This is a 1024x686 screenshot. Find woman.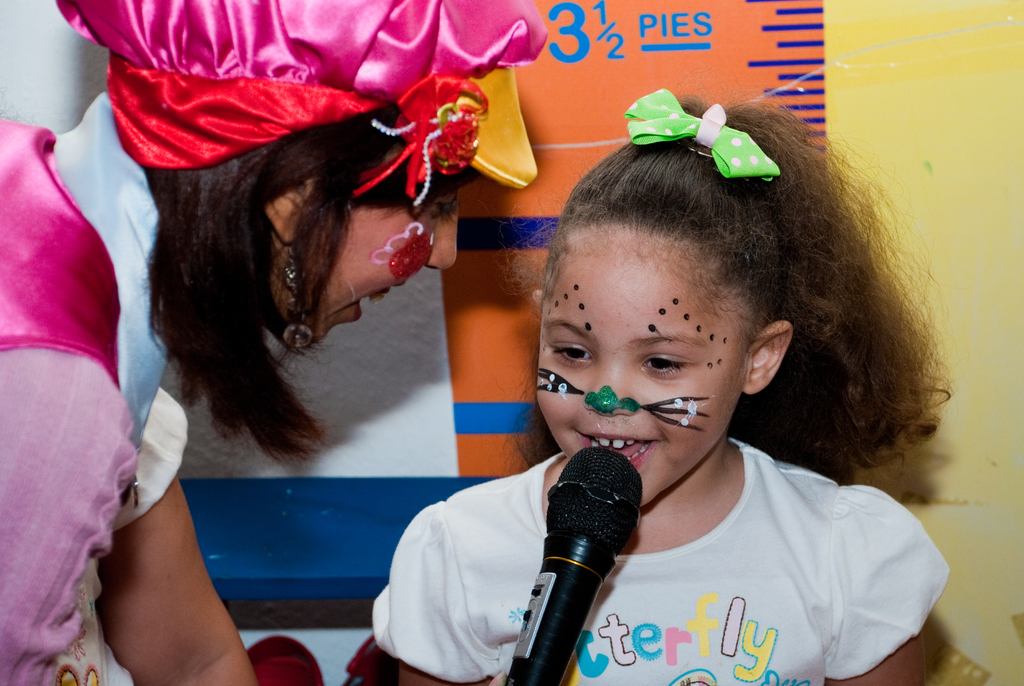
Bounding box: left=44, top=12, right=568, bottom=658.
